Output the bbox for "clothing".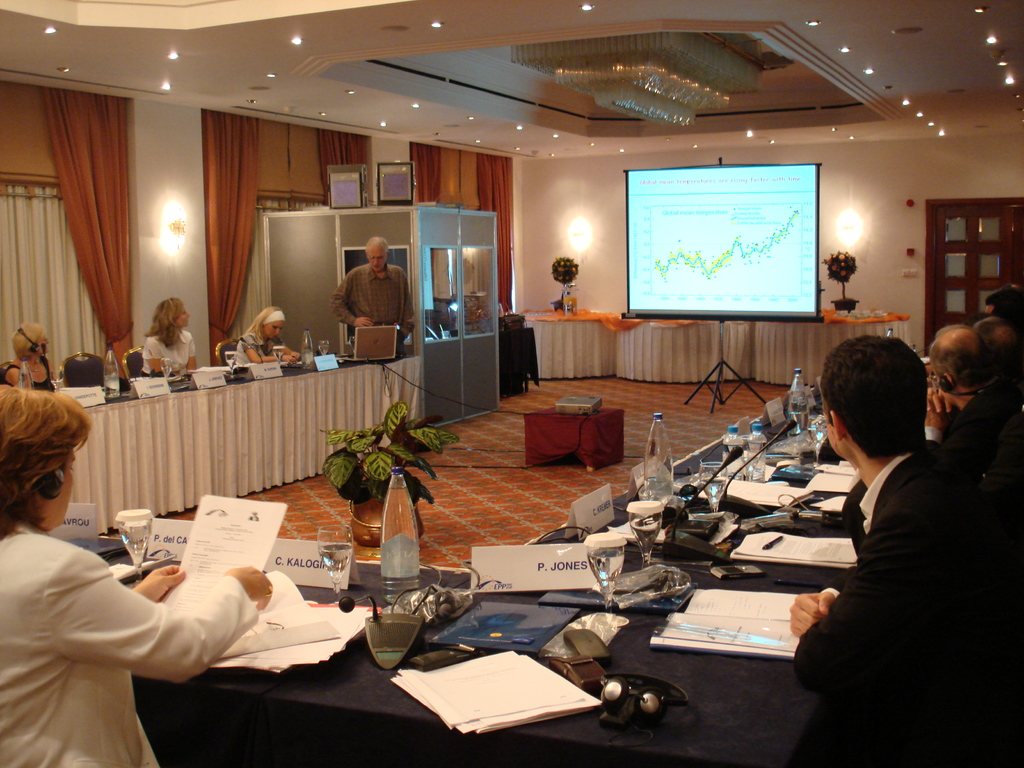
<box>1,527,264,767</box>.
